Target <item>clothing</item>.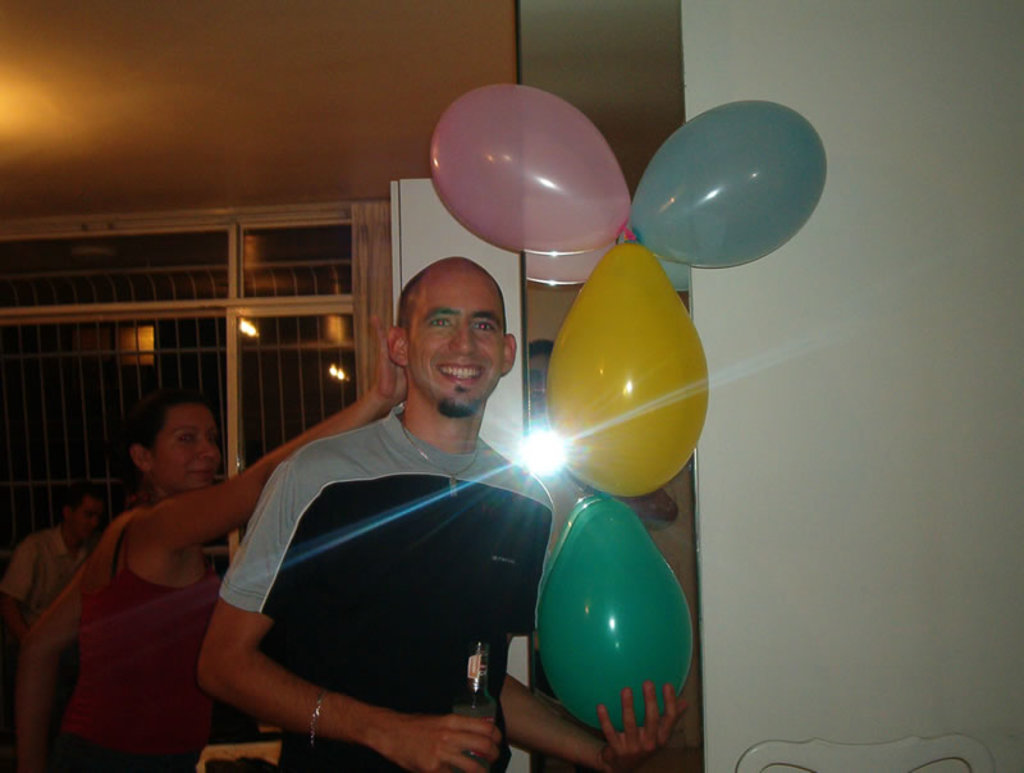
Target region: 207:335:562:763.
